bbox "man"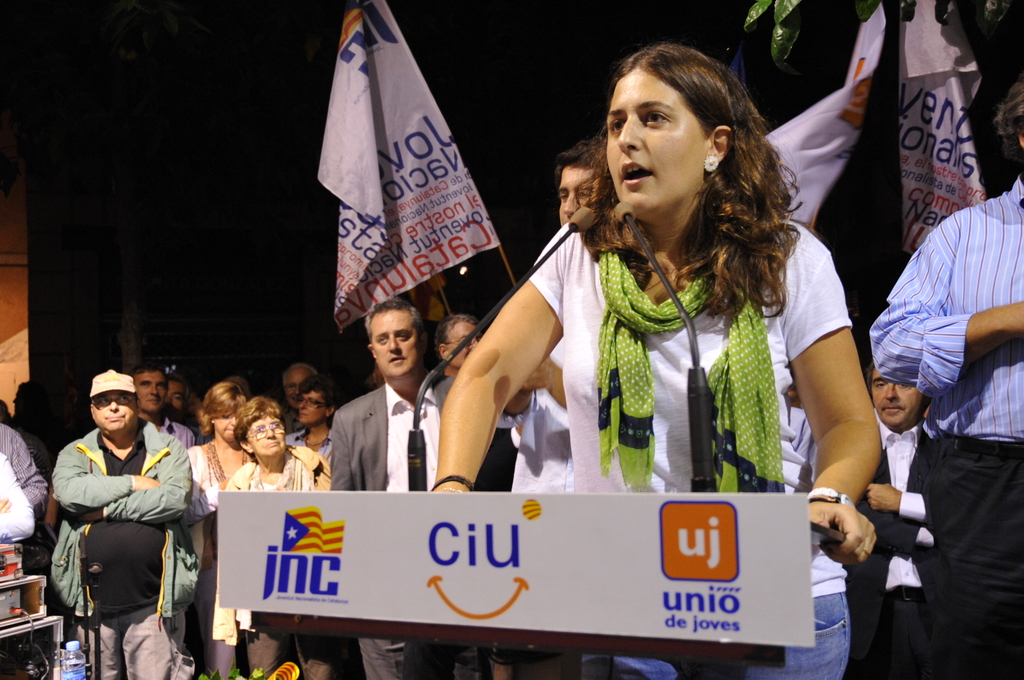
crop(860, 77, 1023, 679)
